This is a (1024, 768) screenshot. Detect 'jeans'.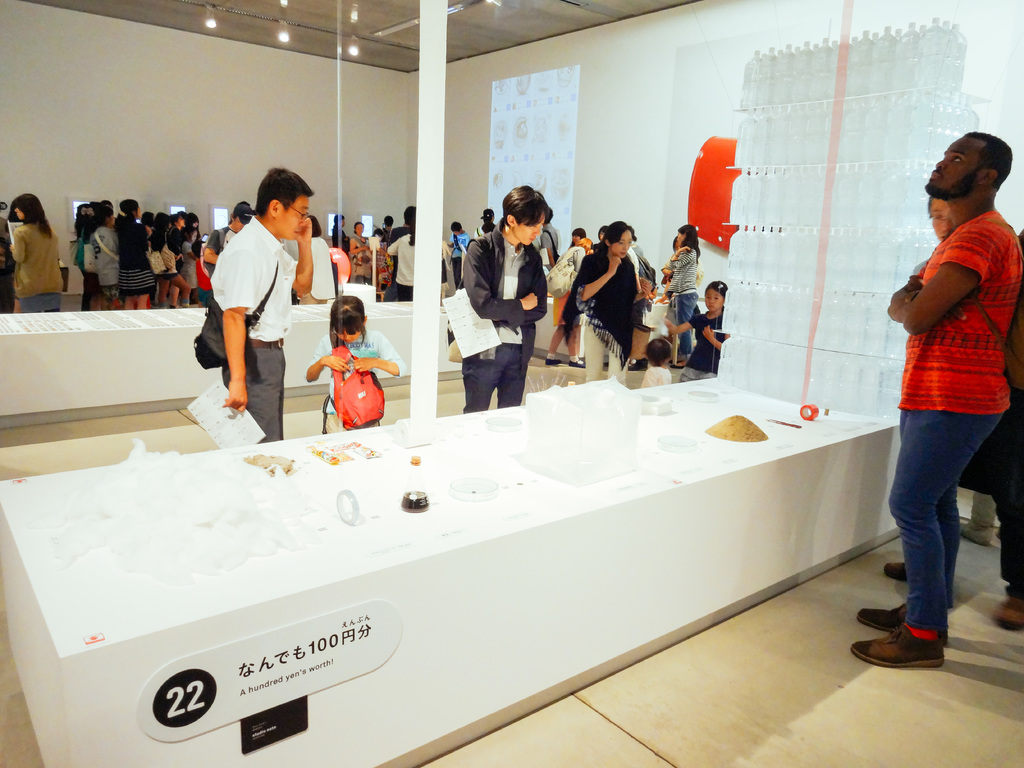
(left=677, top=299, right=700, bottom=355).
